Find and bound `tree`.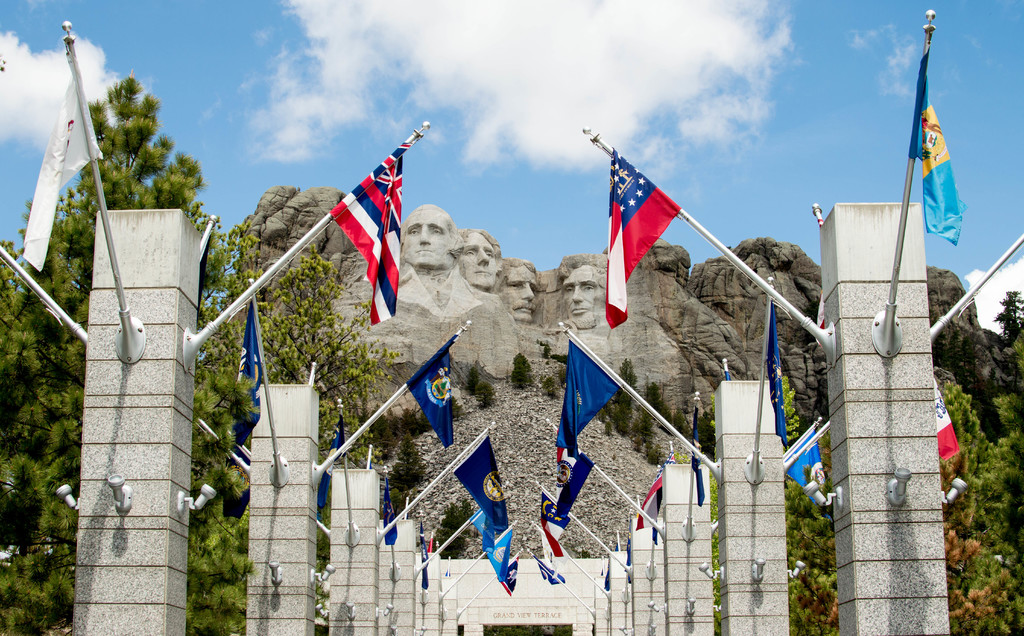
Bound: <region>236, 255, 396, 549</region>.
